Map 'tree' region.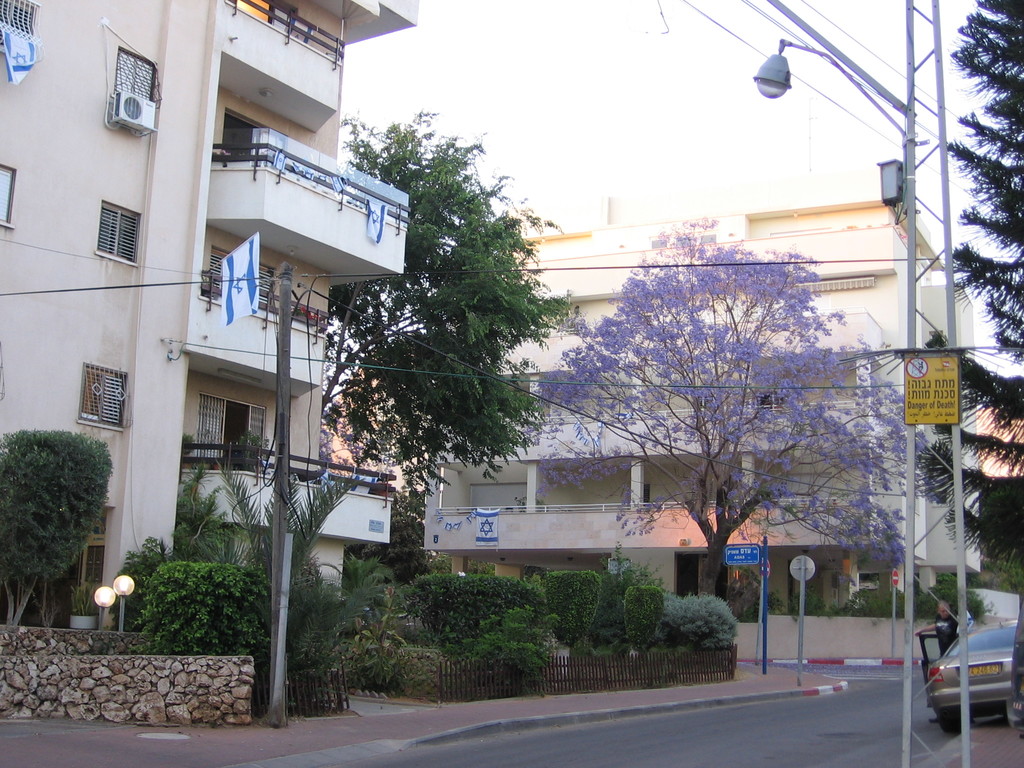
Mapped to bbox=[918, 1, 1023, 597].
